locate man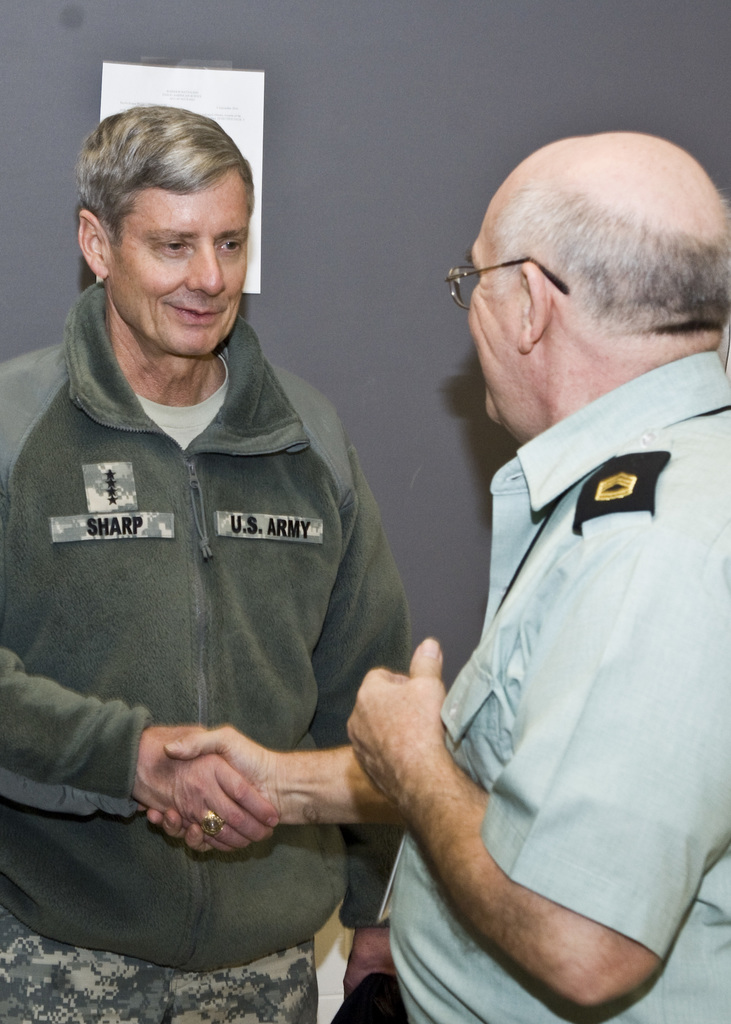
rect(0, 95, 415, 1023)
